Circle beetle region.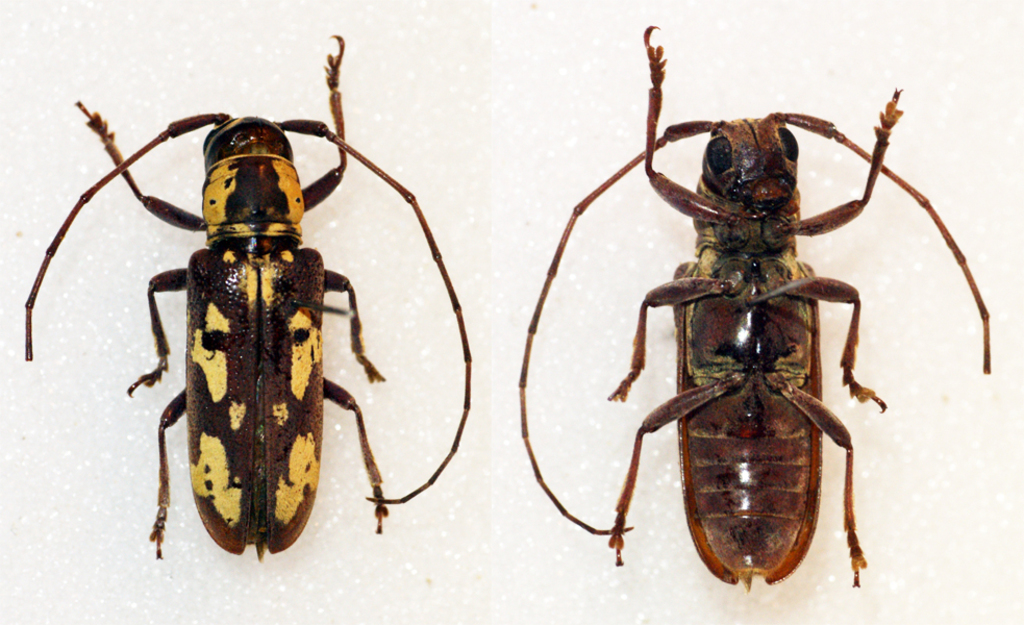
Region: (x1=0, y1=28, x2=500, y2=601).
